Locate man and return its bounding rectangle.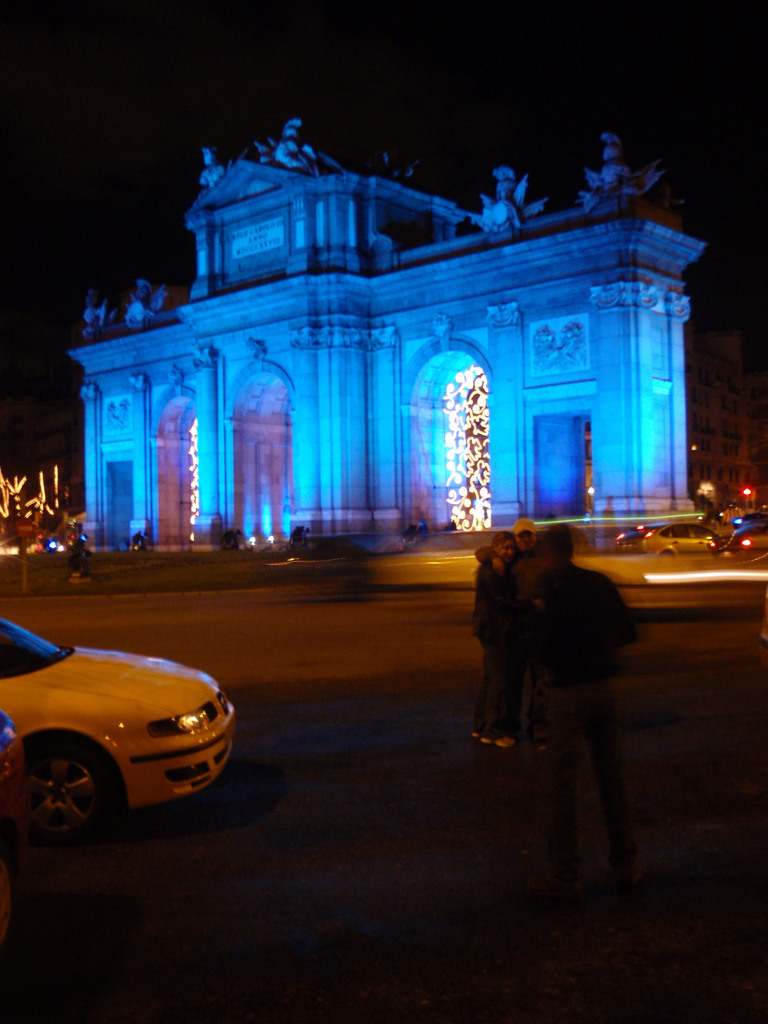
bbox(475, 521, 540, 755).
